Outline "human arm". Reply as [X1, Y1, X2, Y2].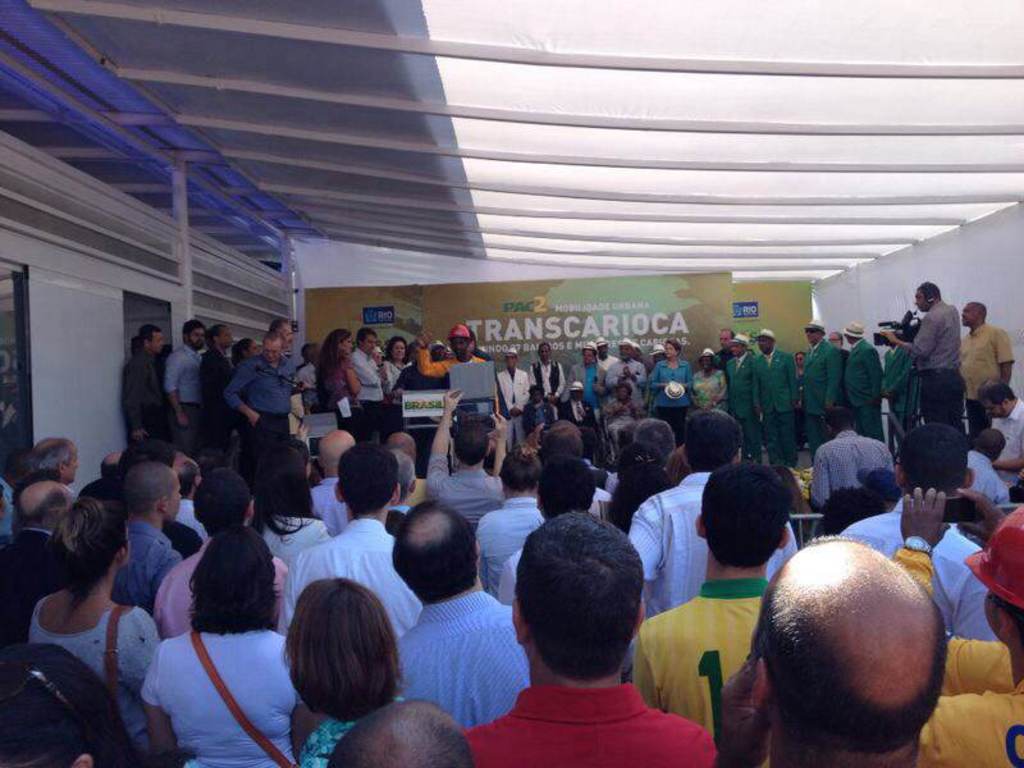
[417, 330, 454, 376].
